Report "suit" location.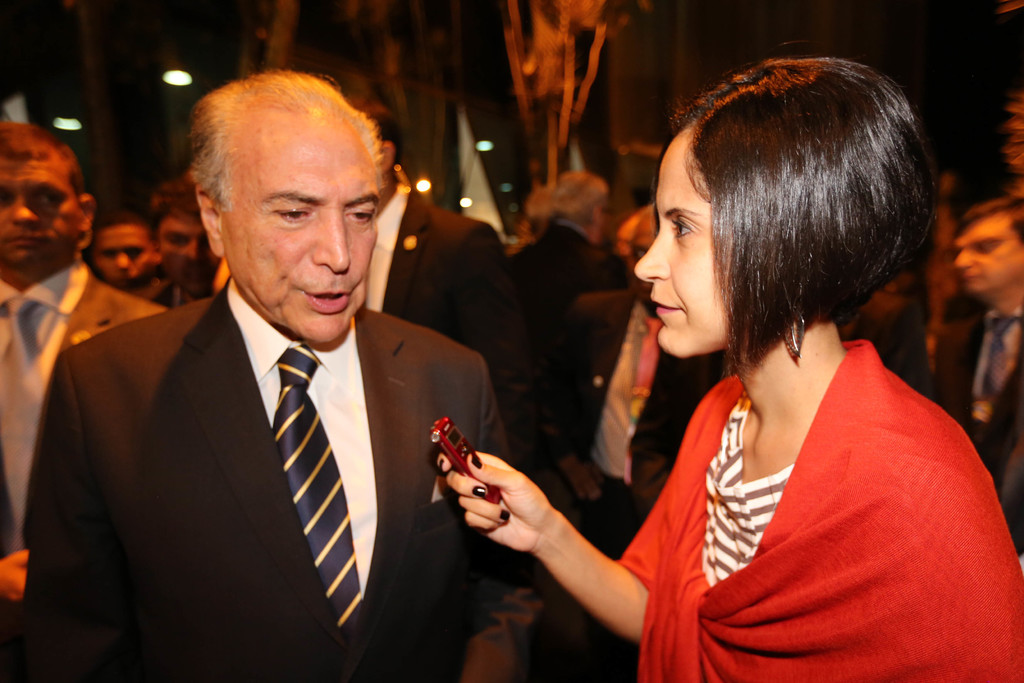
Report: Rect(499, 222, 635, 394).
